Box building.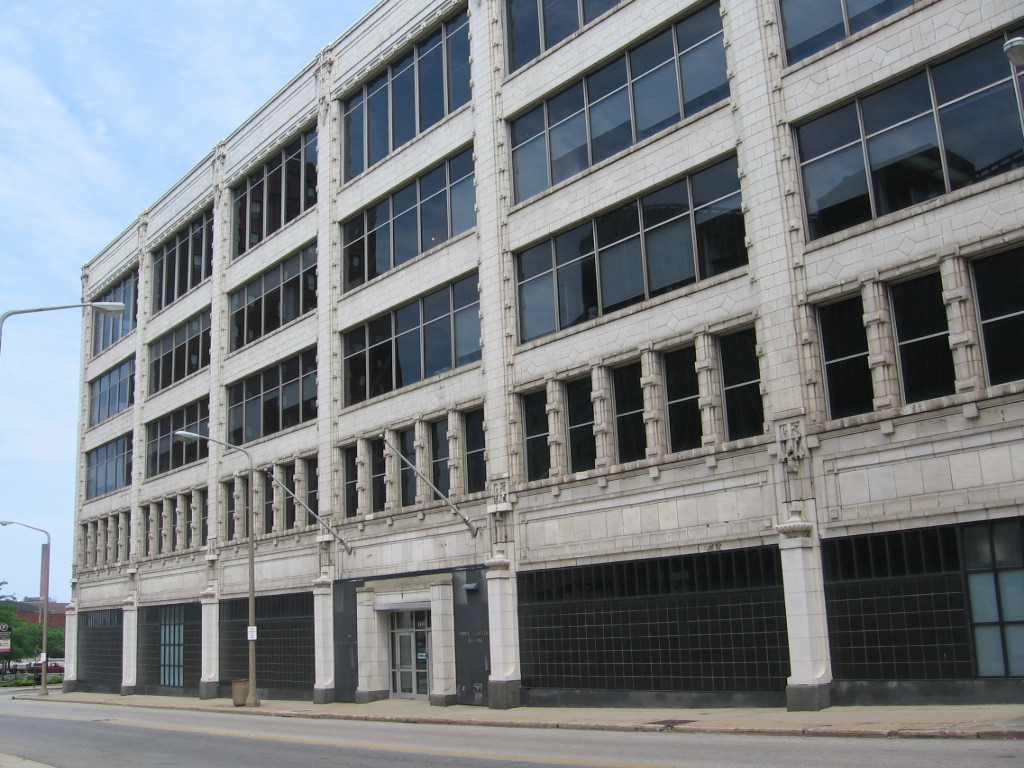
62, 0, 1023, 696.
